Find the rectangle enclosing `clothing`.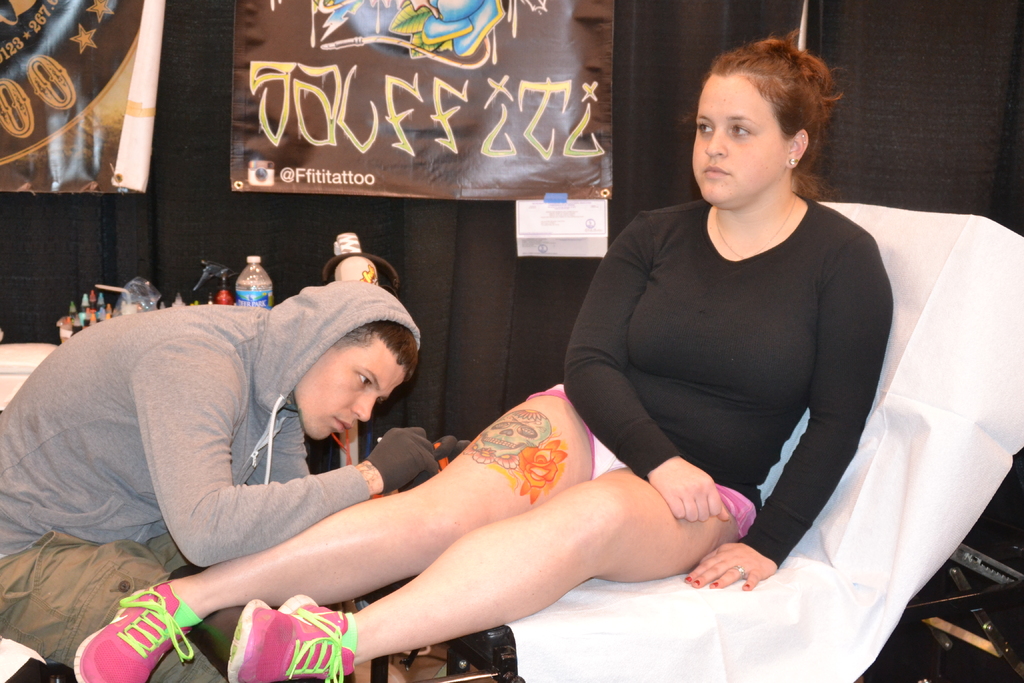
[x1=578, y1=154, x2=894, y2=623].
